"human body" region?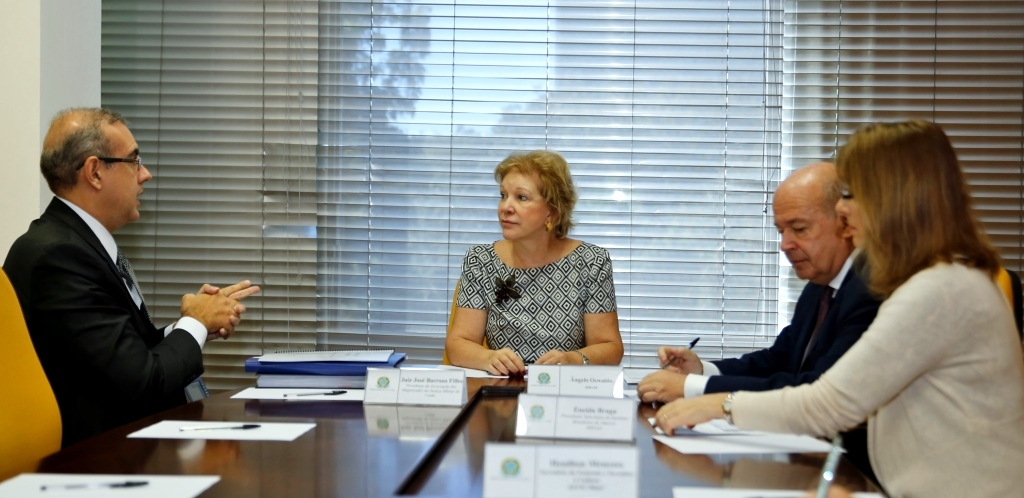
630:248:889:468
